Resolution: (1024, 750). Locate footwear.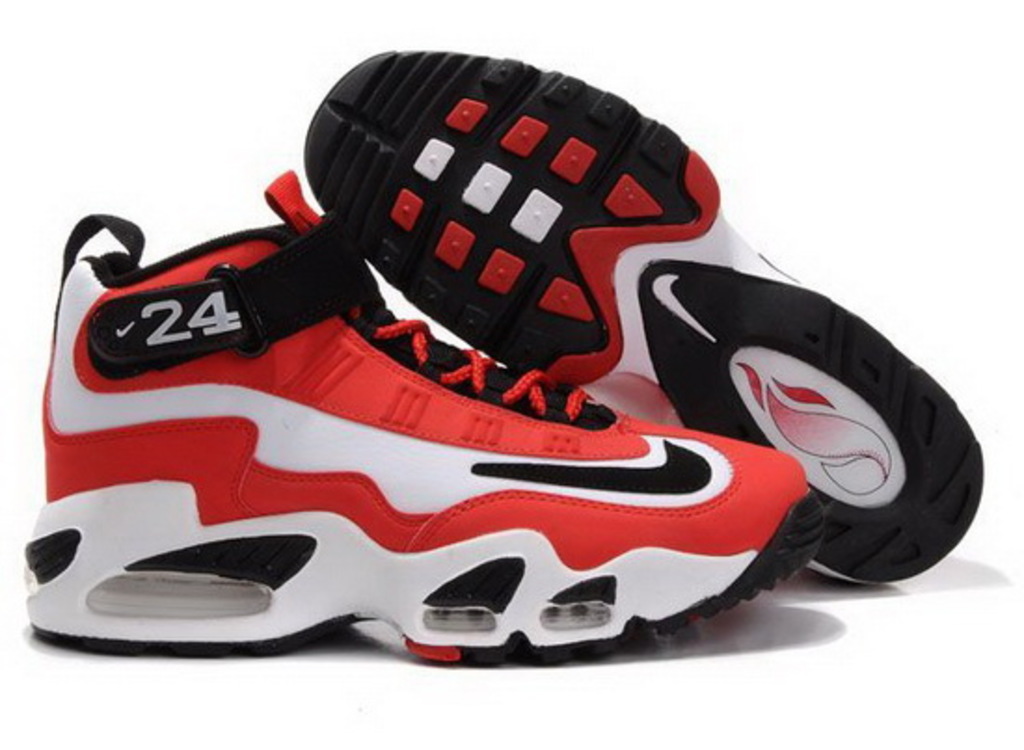
(left=300, top=41, right=989, bottom=590).
